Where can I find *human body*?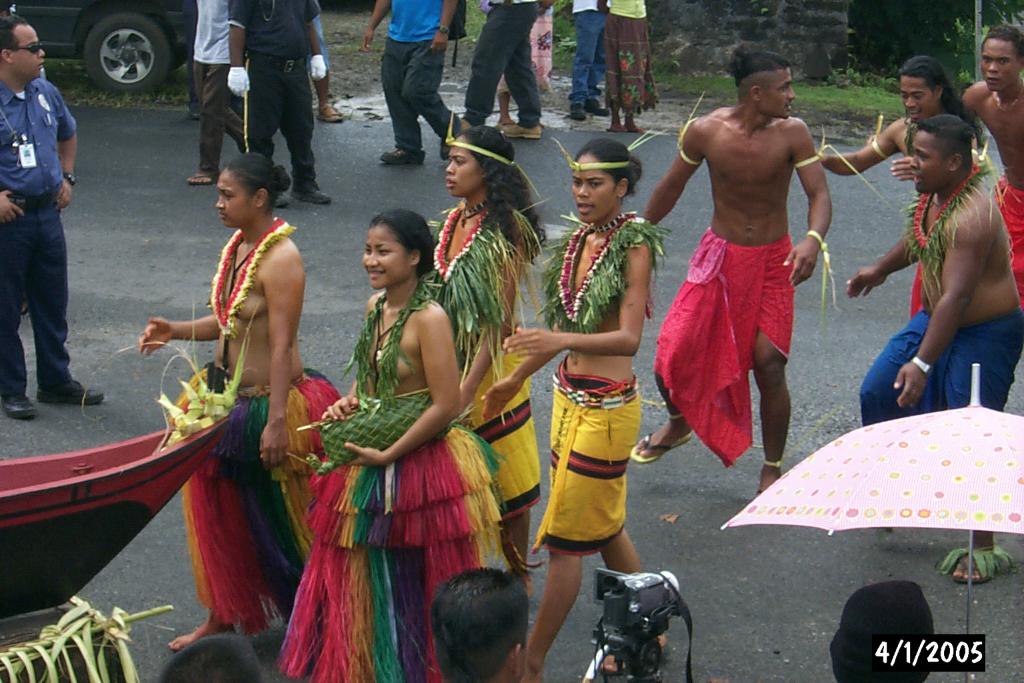
You can find it at 461/0/548/147.
